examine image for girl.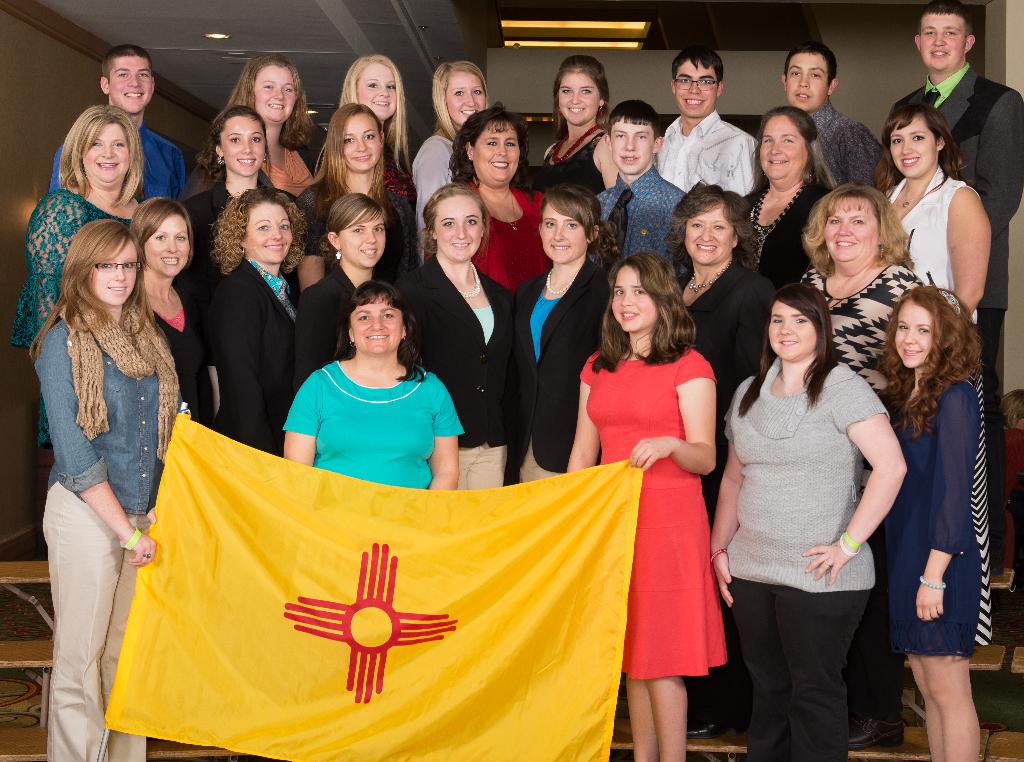
Examination result: bbox(288, 103, 414, 286).
